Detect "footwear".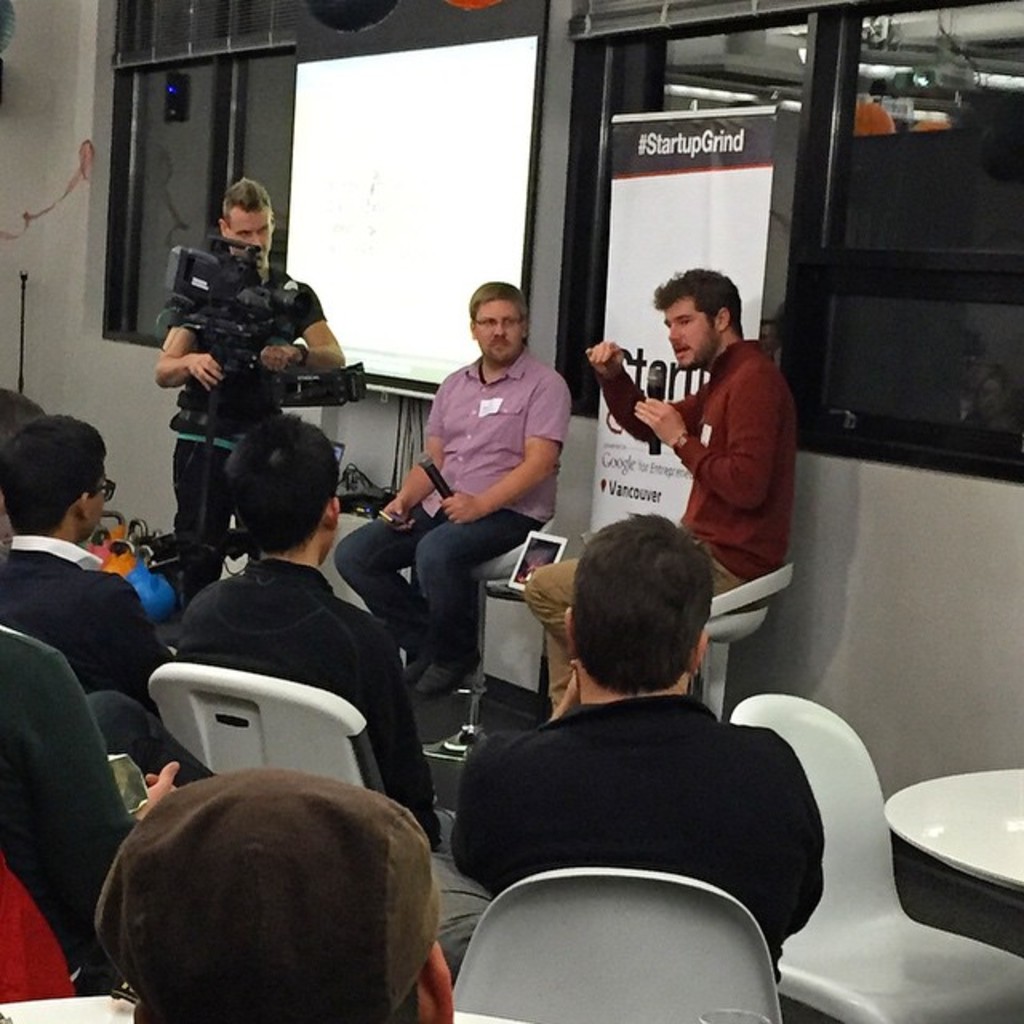
Detected at [414,662,464,706].
